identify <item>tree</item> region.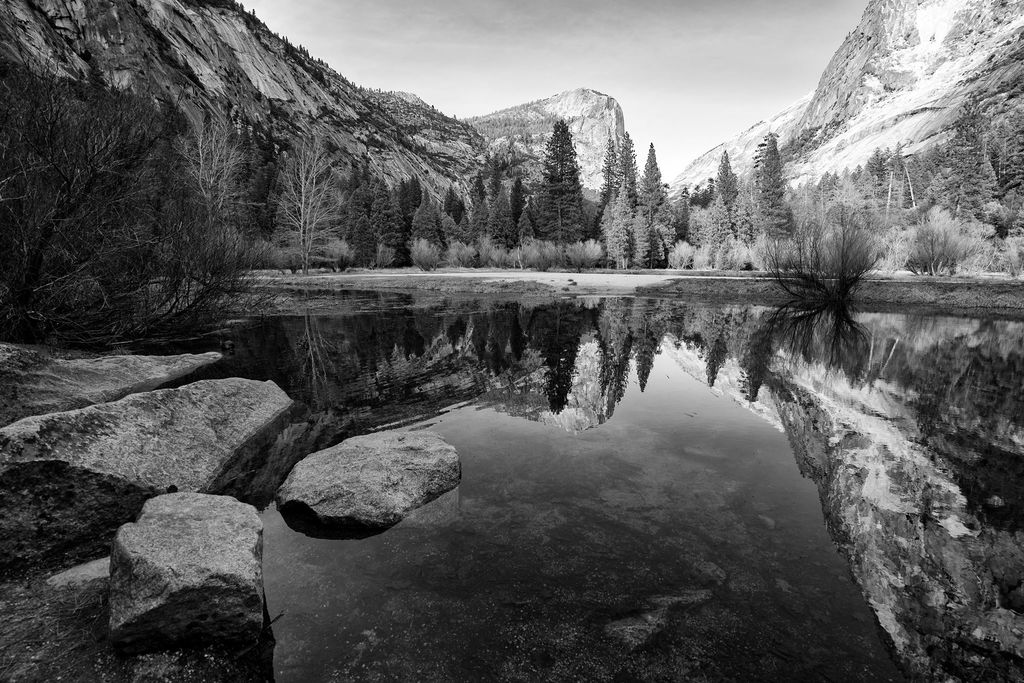
Region: bbox=[614, 127, 649, 229].
